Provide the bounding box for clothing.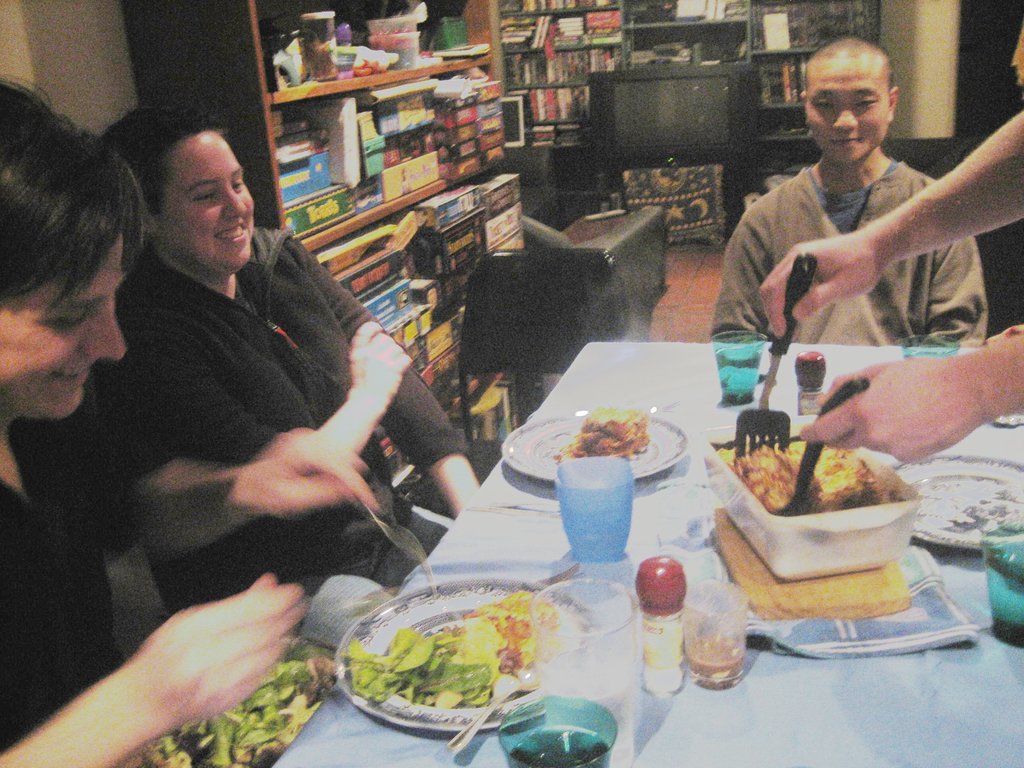
l=92, t=225, r=470, b=614.
